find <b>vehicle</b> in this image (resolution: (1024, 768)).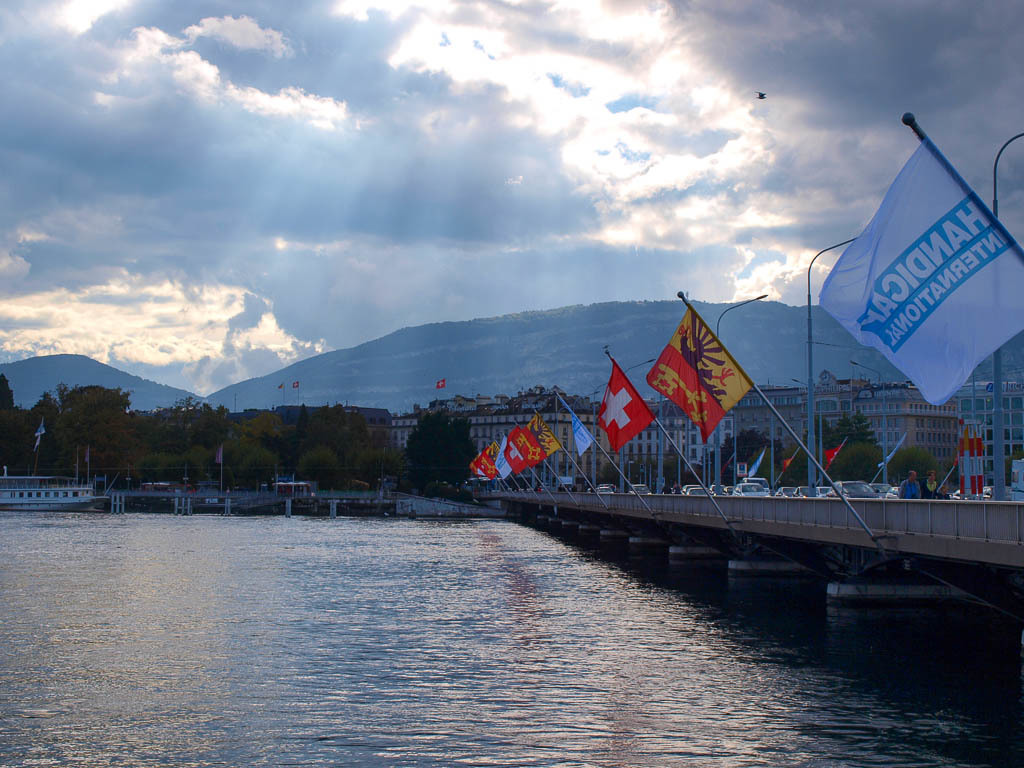
bbox(140, 480, 171, 492).
